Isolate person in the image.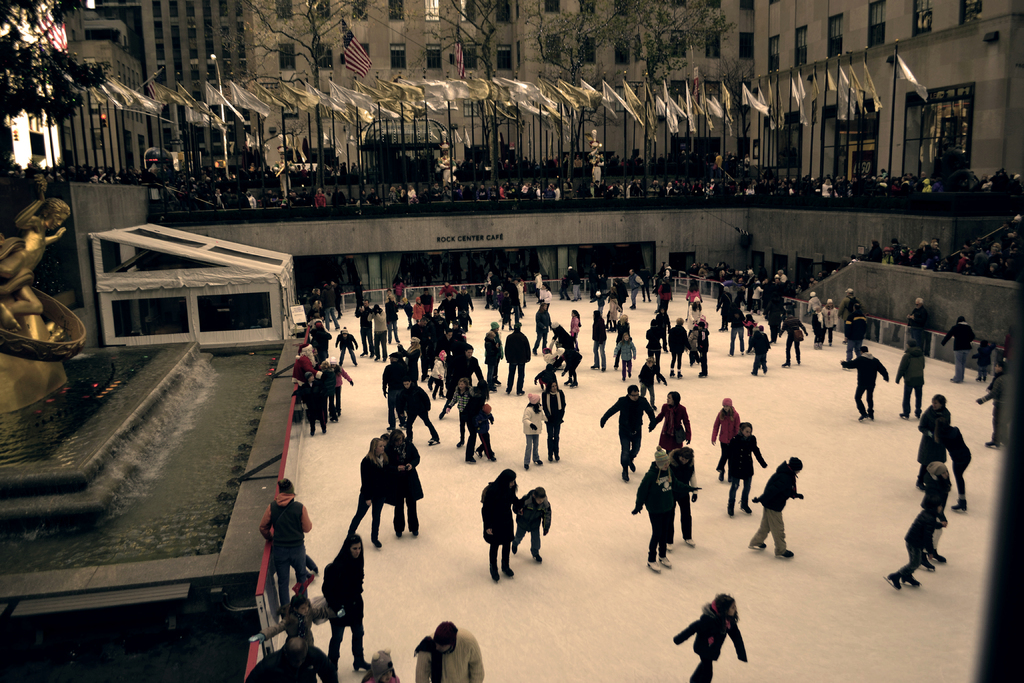
Isolated region: 475 183 490 199.
